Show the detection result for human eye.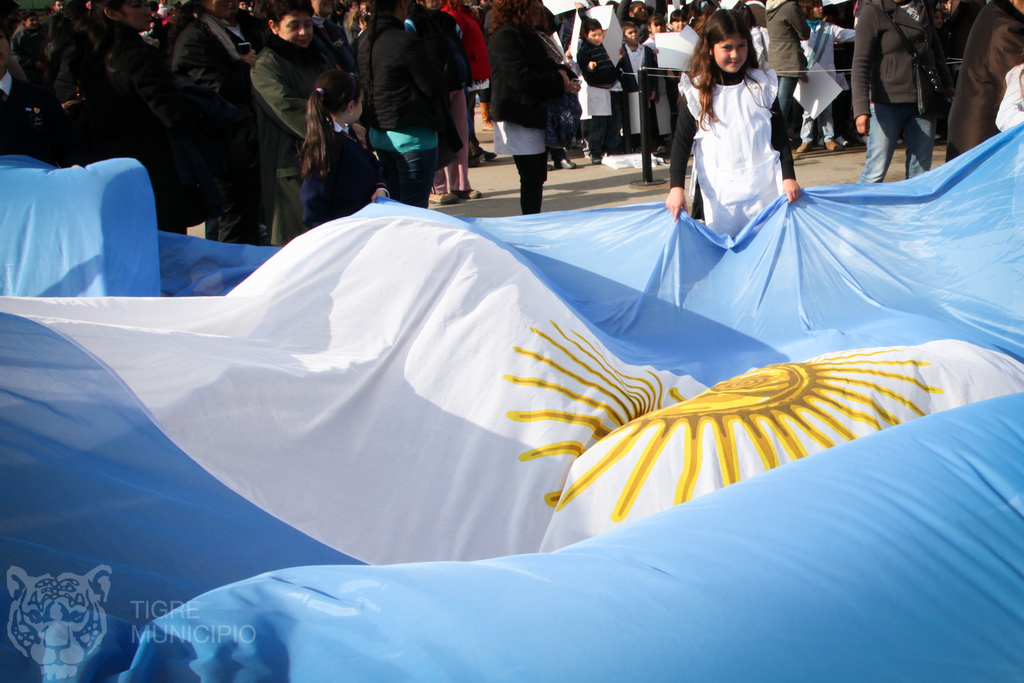
287:22:298:31.
